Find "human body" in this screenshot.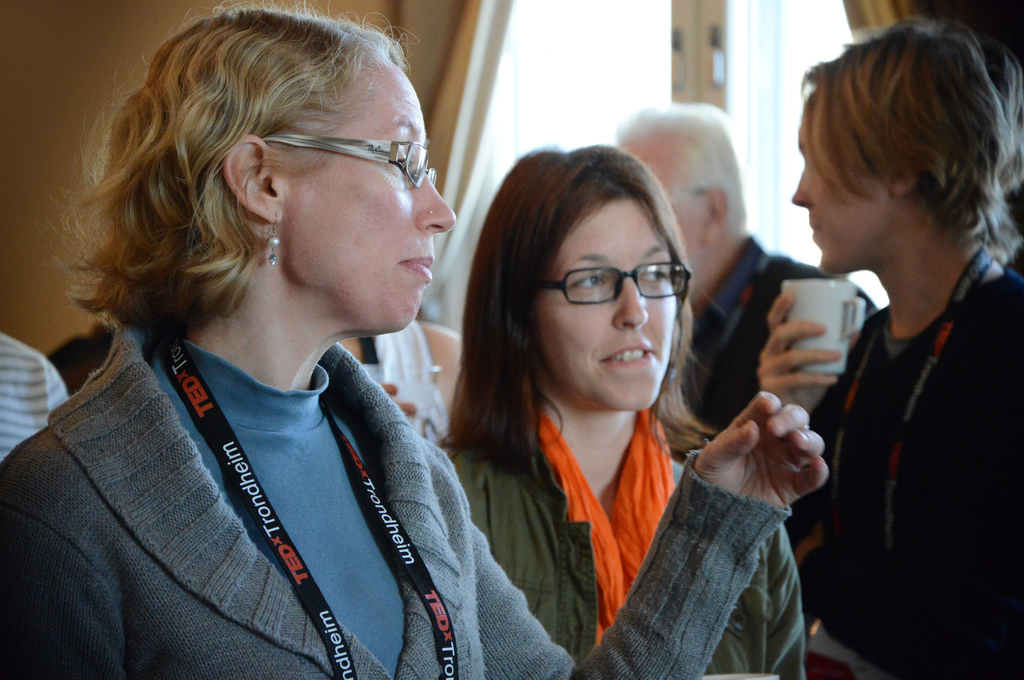
The bounding box for "human body" is bbox=(753, 20, 1023, 678).
